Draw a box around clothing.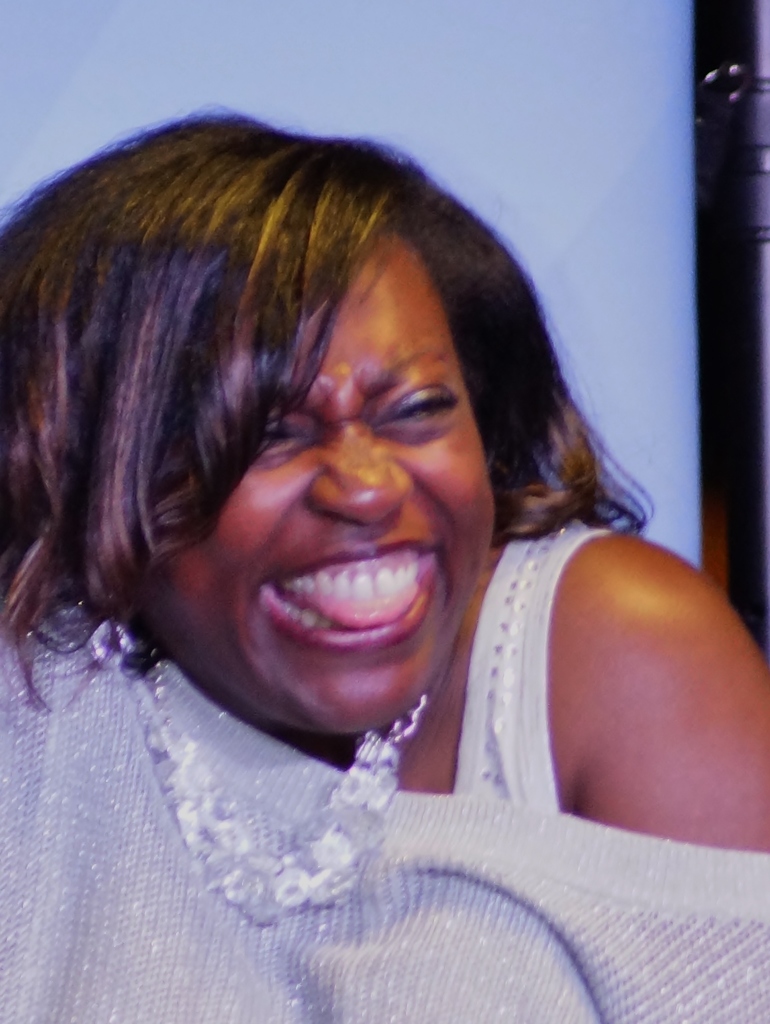
region(0, 512, 769, 1023).
